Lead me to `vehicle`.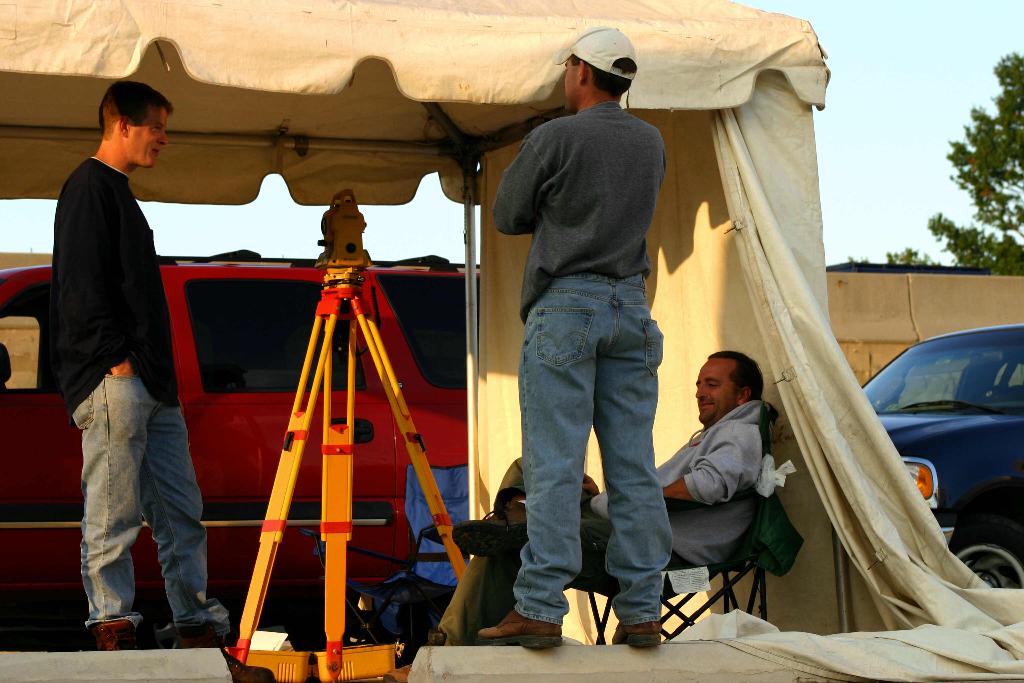
Lead to {"x1": 855, "y1": 329, "x2": 1023, "y2": 591}.
